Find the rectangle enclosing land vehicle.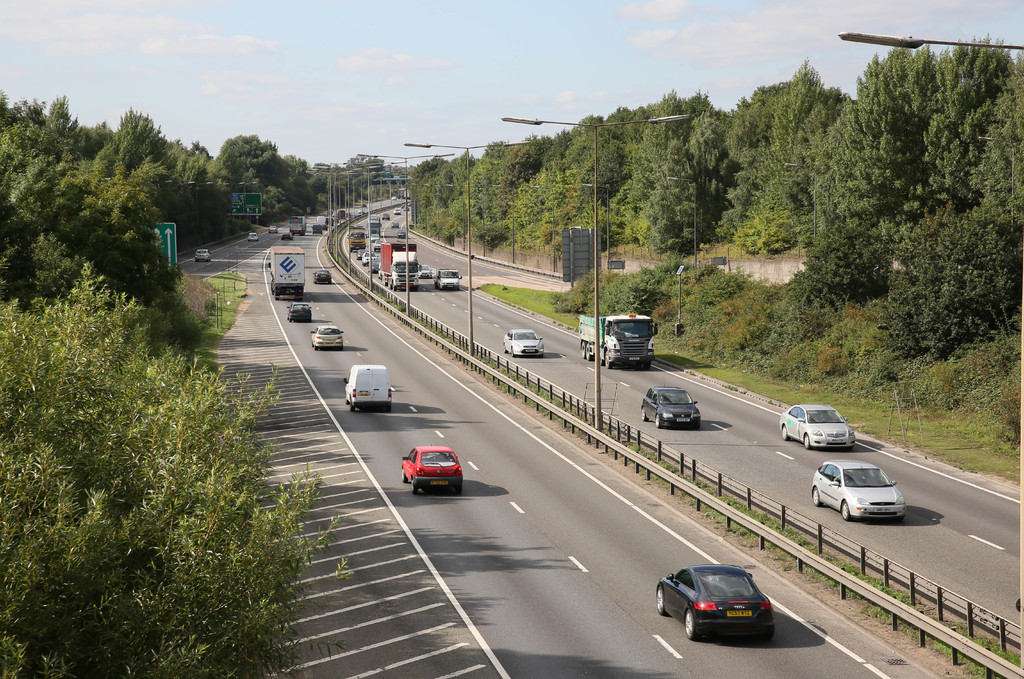
locate(406, 443, 483, 503).
